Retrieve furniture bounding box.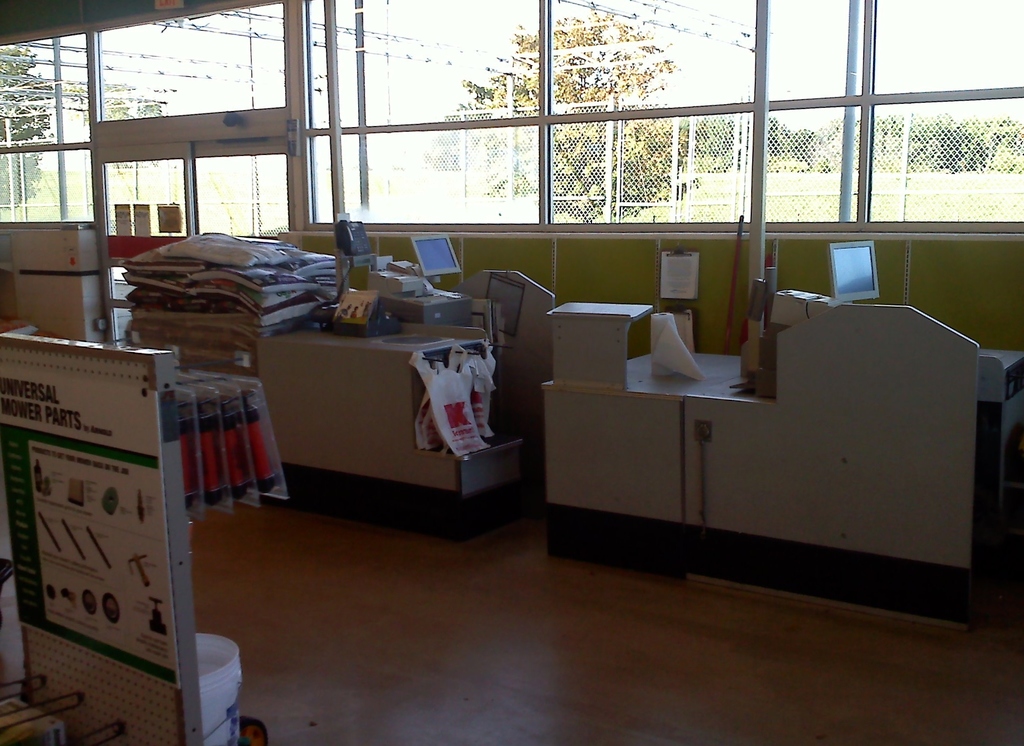
Bounding box: [x1=685, y1=302, x2=1023, y2=631].
